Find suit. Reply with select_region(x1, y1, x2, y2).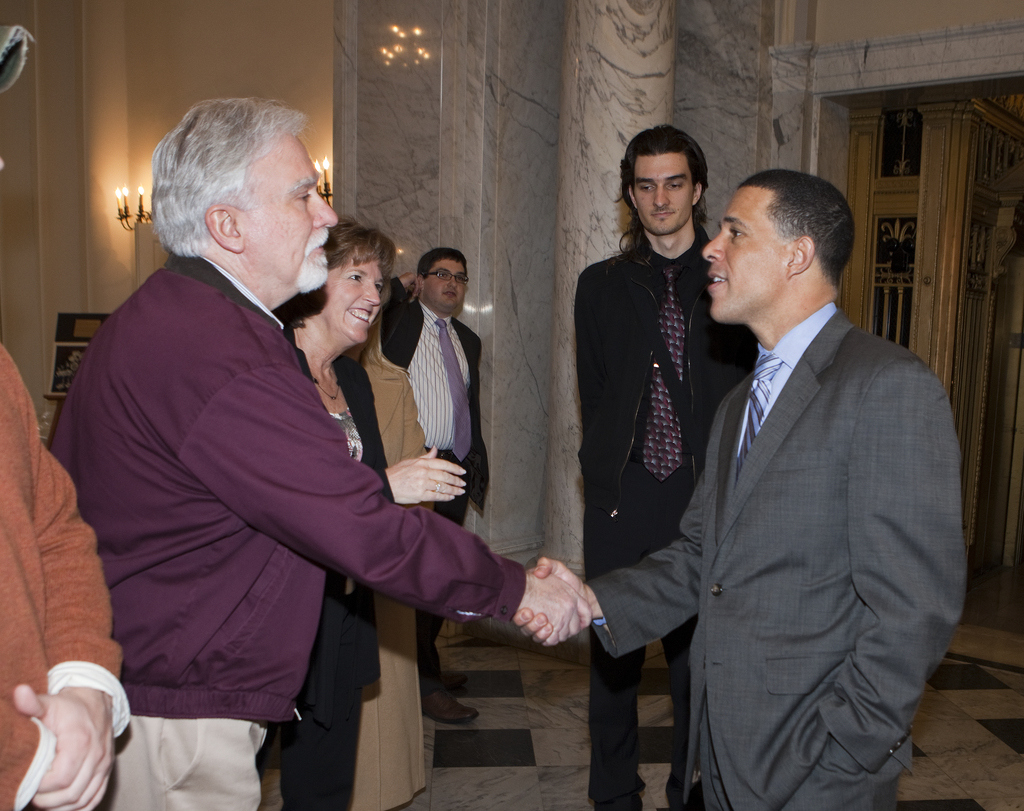
select_region(256, 320, 399, 810).
